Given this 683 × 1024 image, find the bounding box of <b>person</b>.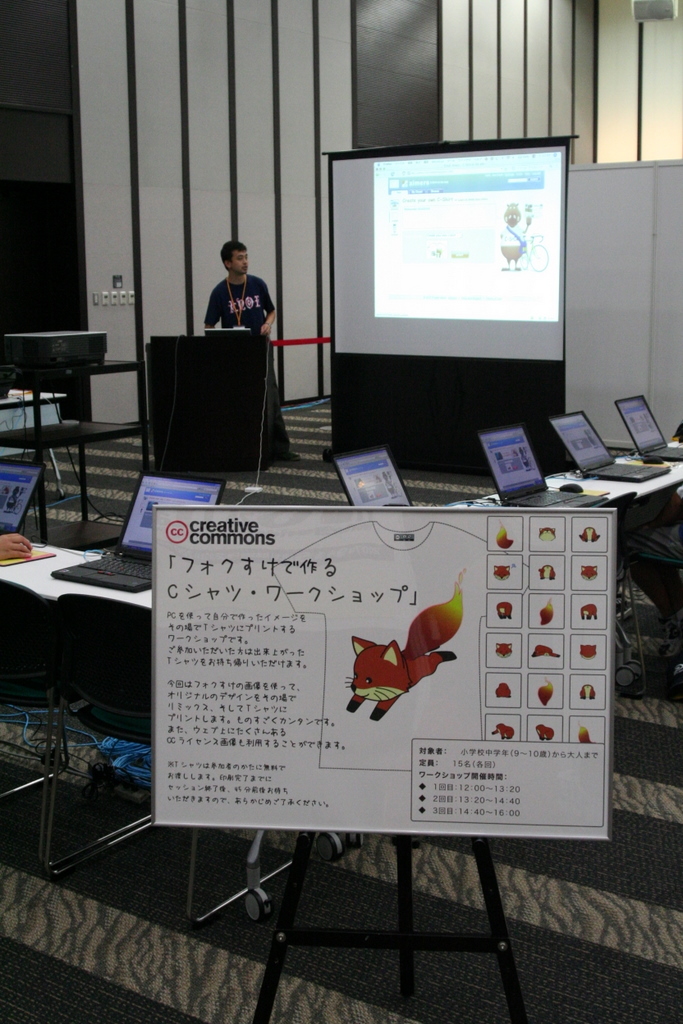
(x1=0, y1=530, x2=34, y2=563).
